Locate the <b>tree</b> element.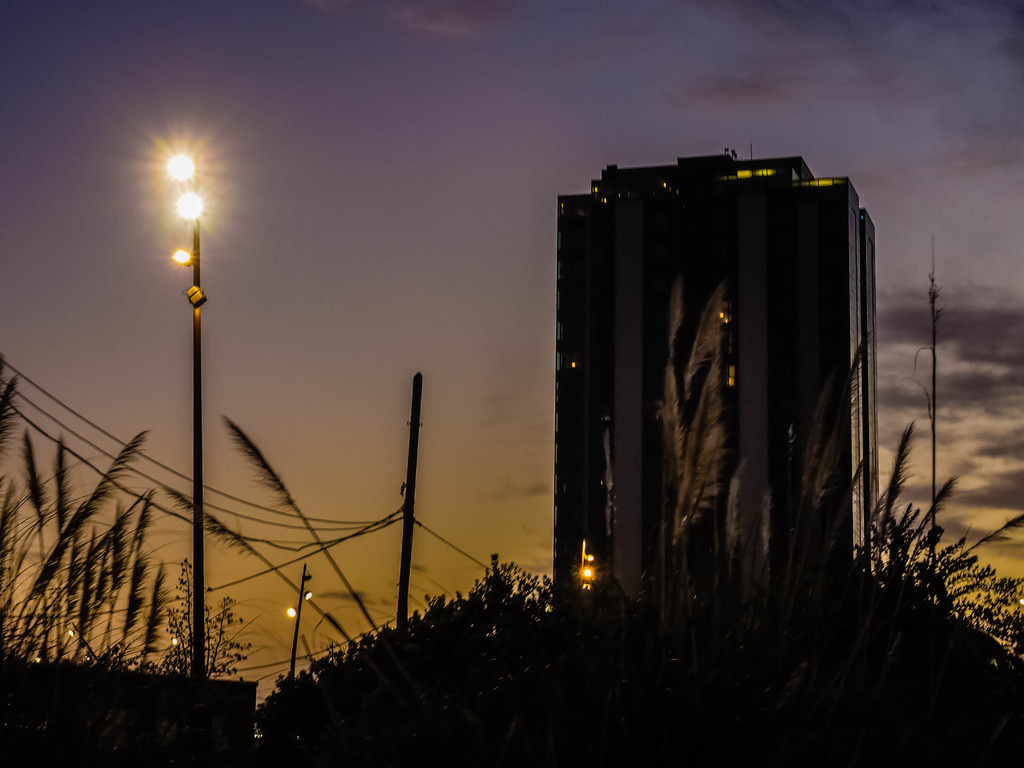
Element bbox: <bbox>84, 555, 244, 688</bbox>.
